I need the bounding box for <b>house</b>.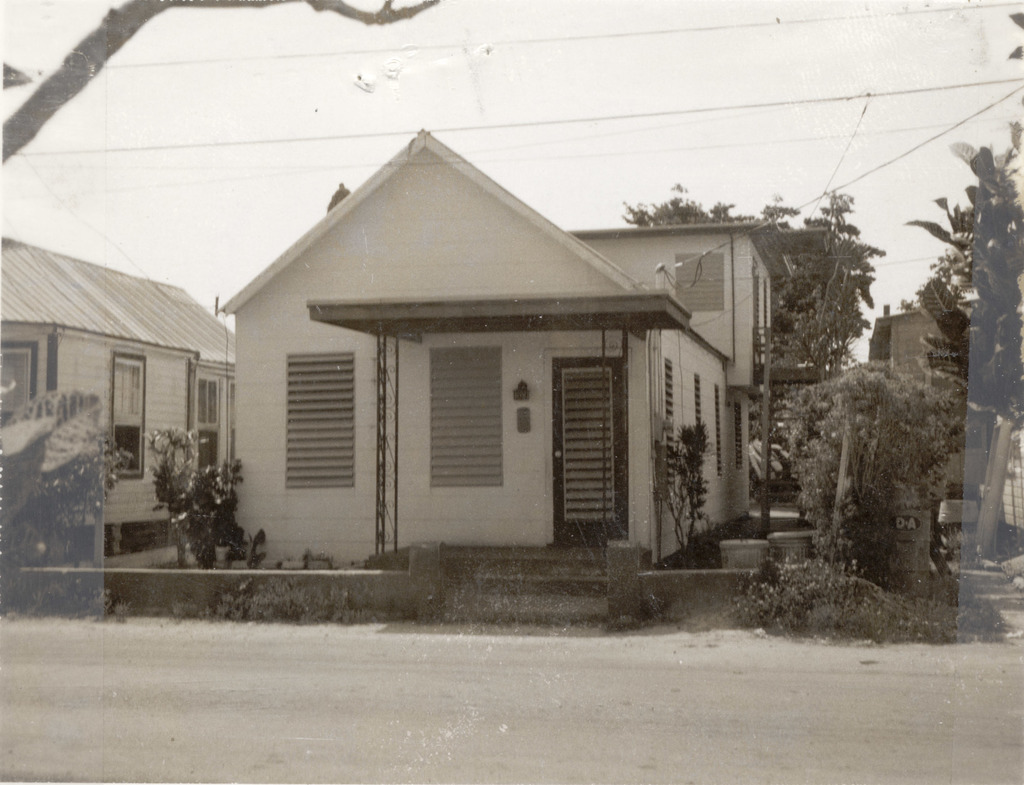
Here it is: crop(216, 124, 823, 574).
